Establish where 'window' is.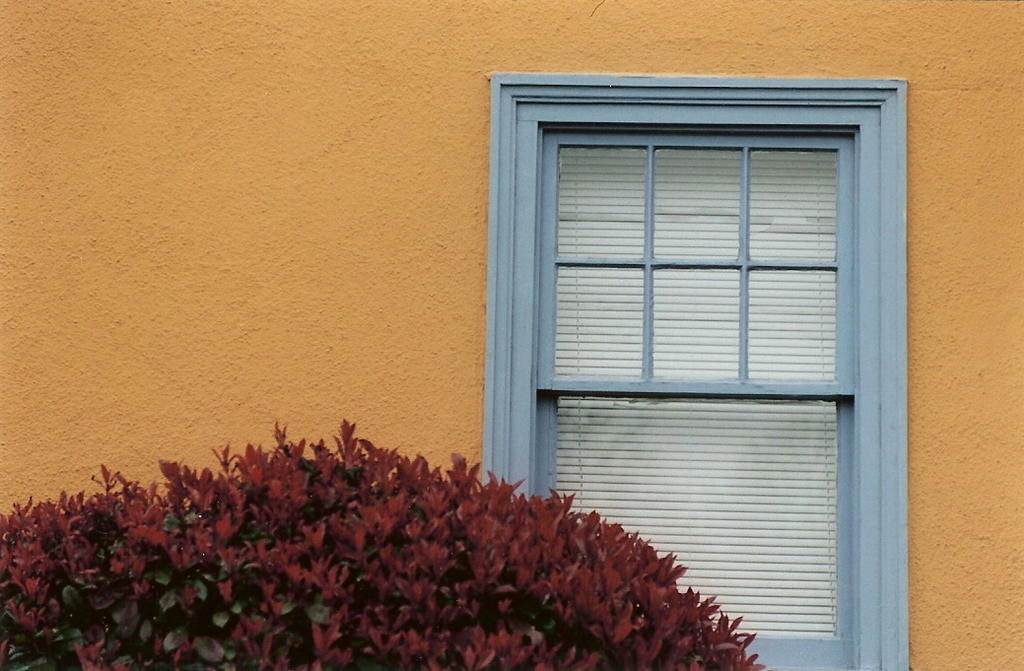
Established at region(466, 45, 914, 591).
